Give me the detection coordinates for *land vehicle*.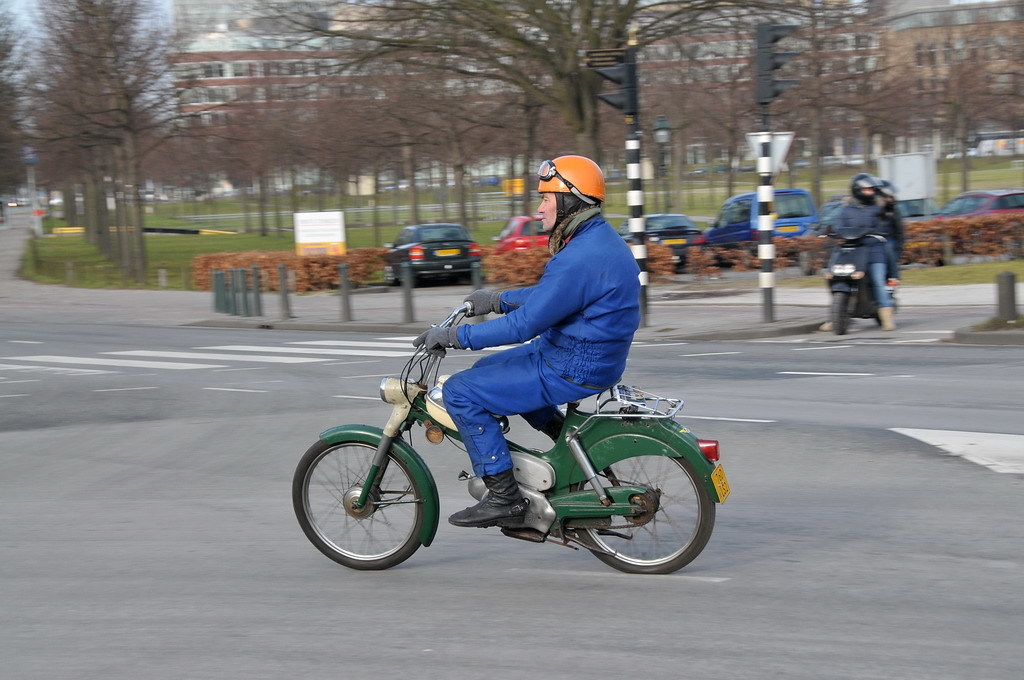
490/213/552/257.
